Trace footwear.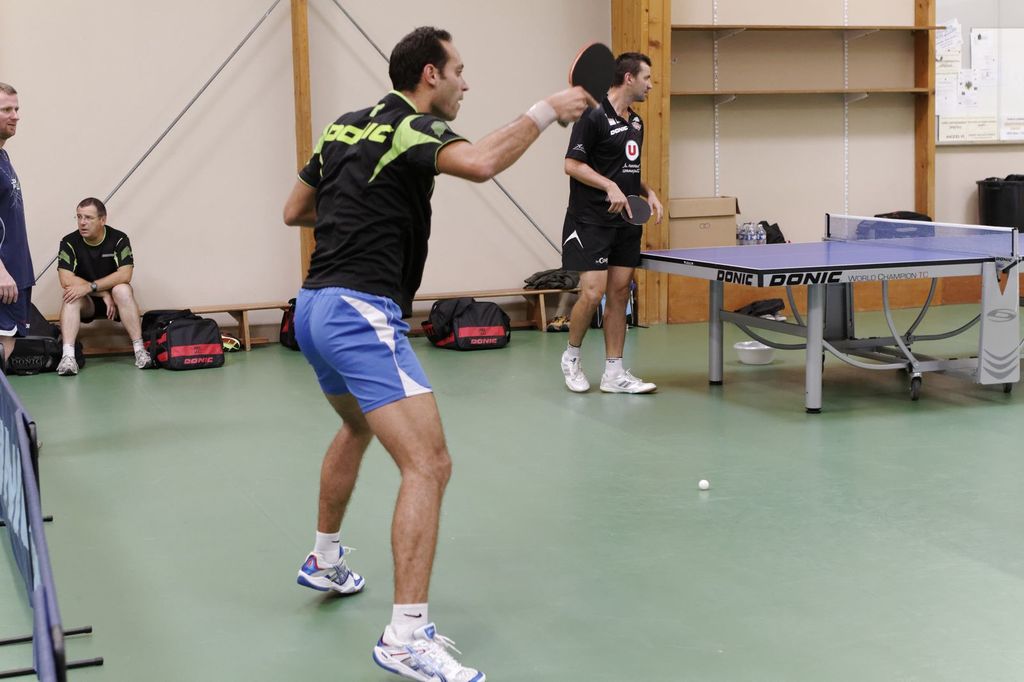
Traced to Rect(557, 351, 592, 390).
